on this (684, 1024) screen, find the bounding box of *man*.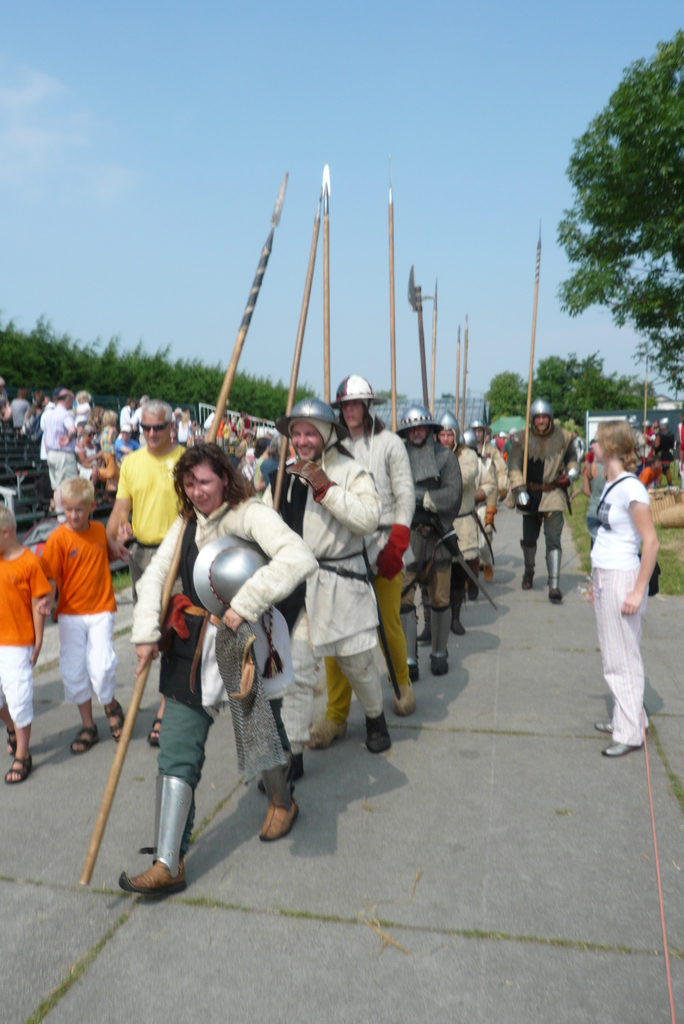
Bounding box: (left=107, top=387, right=190, bottom=655).
